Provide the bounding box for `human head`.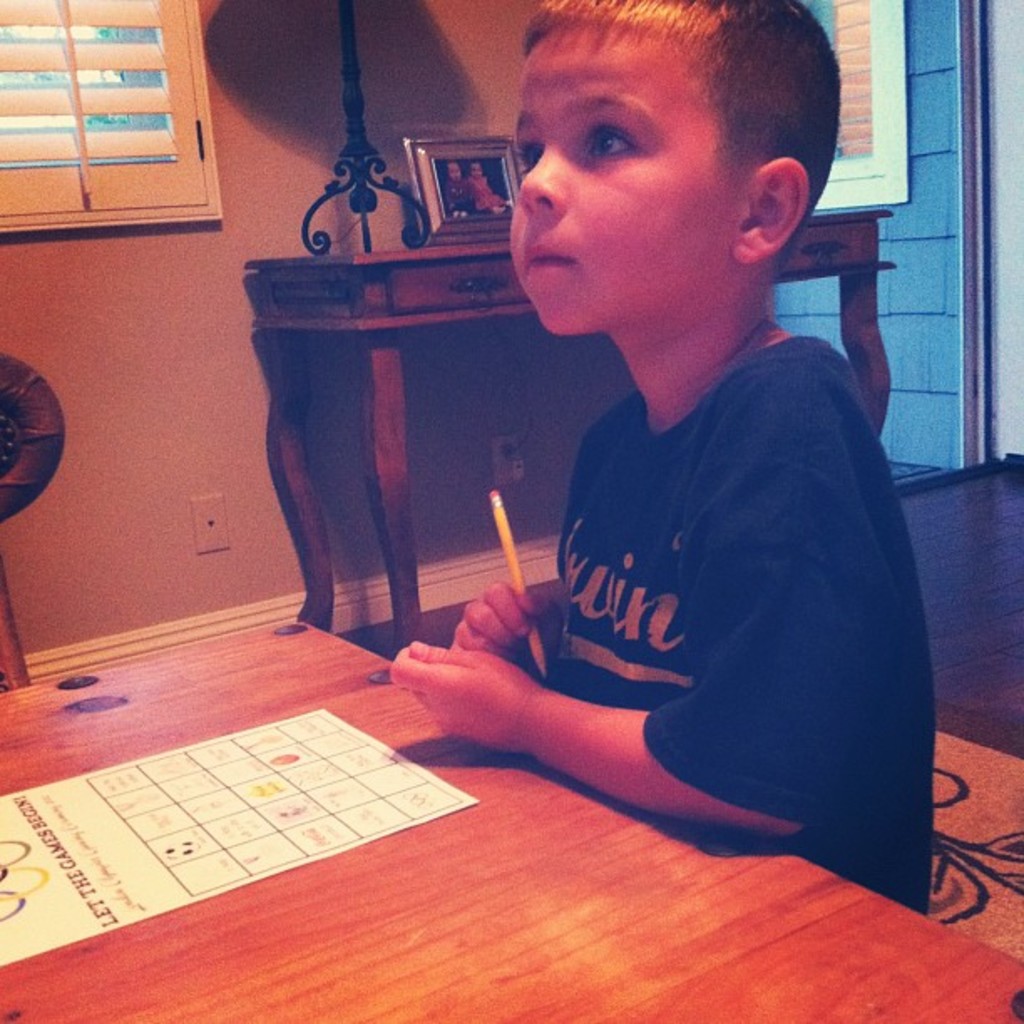
region(485, 0, 843, 355).
